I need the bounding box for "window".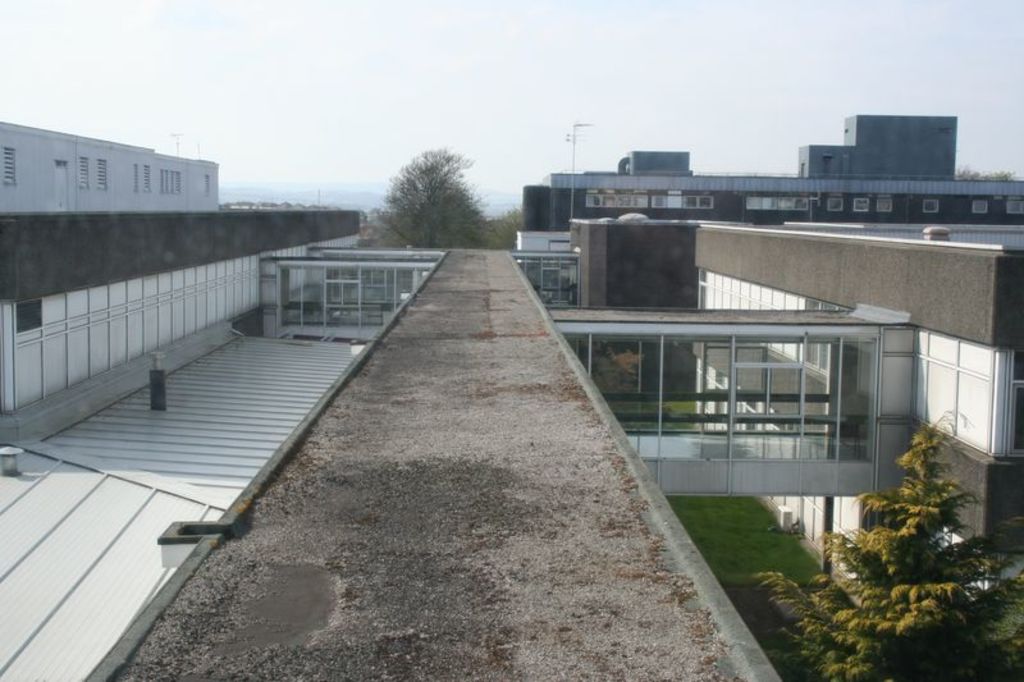
Here it is: select_region(972, 202, 993, 212).
